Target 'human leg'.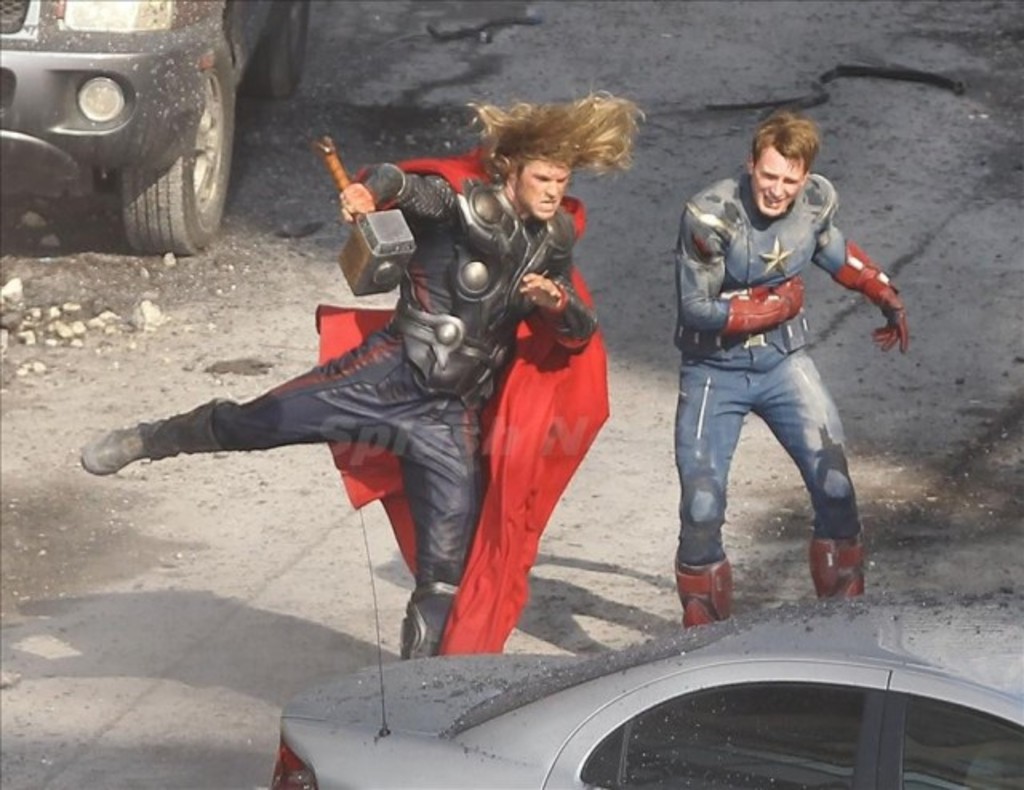
Target region: region(680, 347, 747, 633).
